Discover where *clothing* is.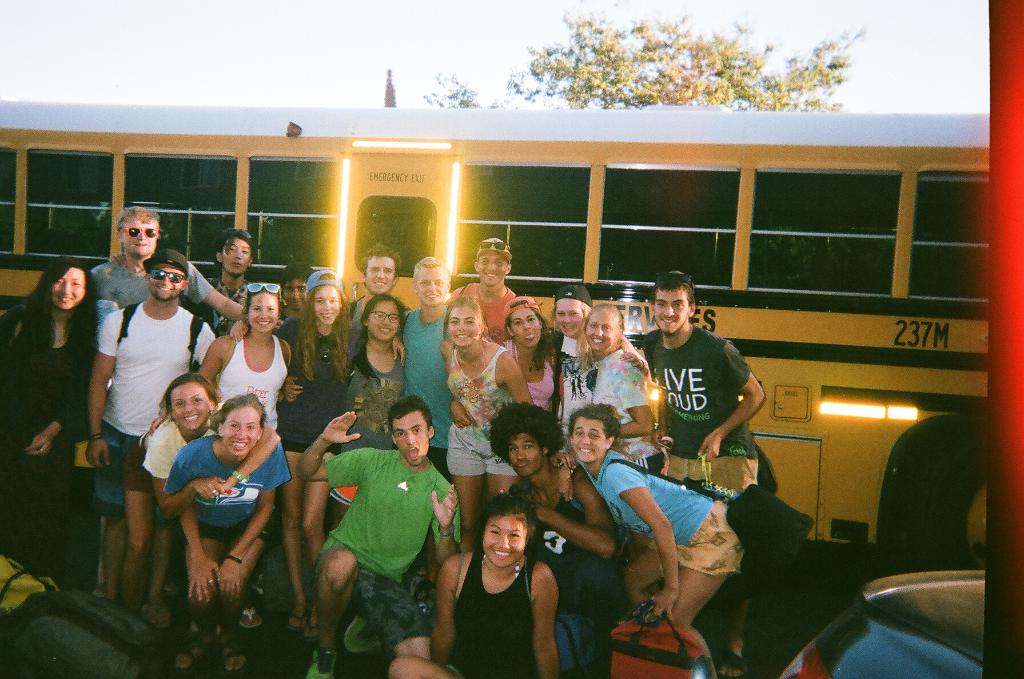
Discovered at [left=578, top=452, right=746, bottom=574].
